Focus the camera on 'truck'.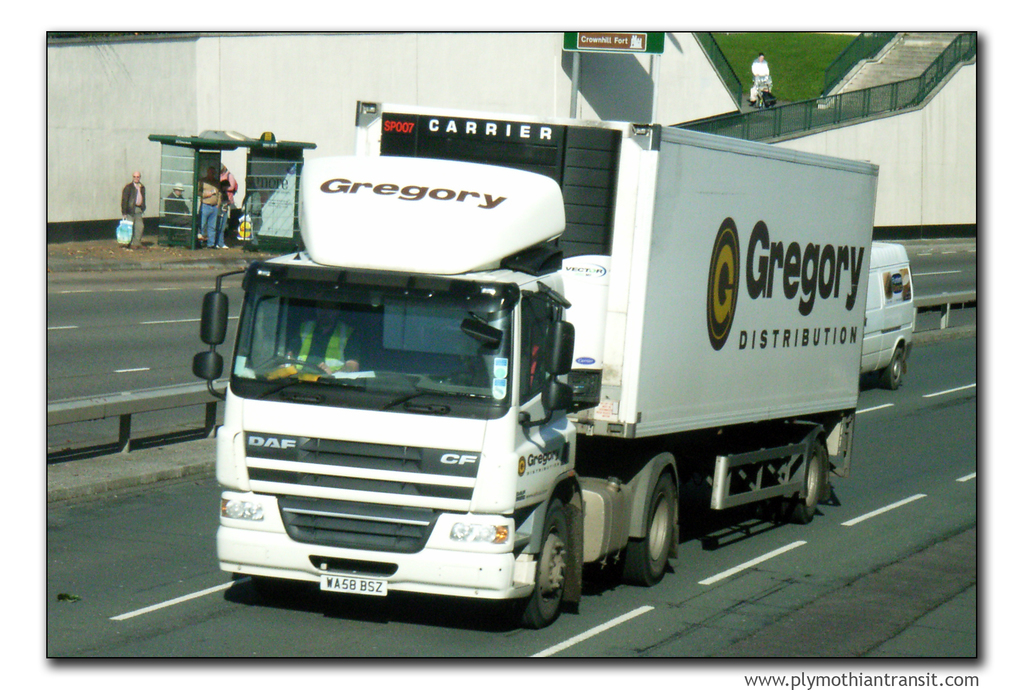
Focus region: 198, 120, 888, 614.
